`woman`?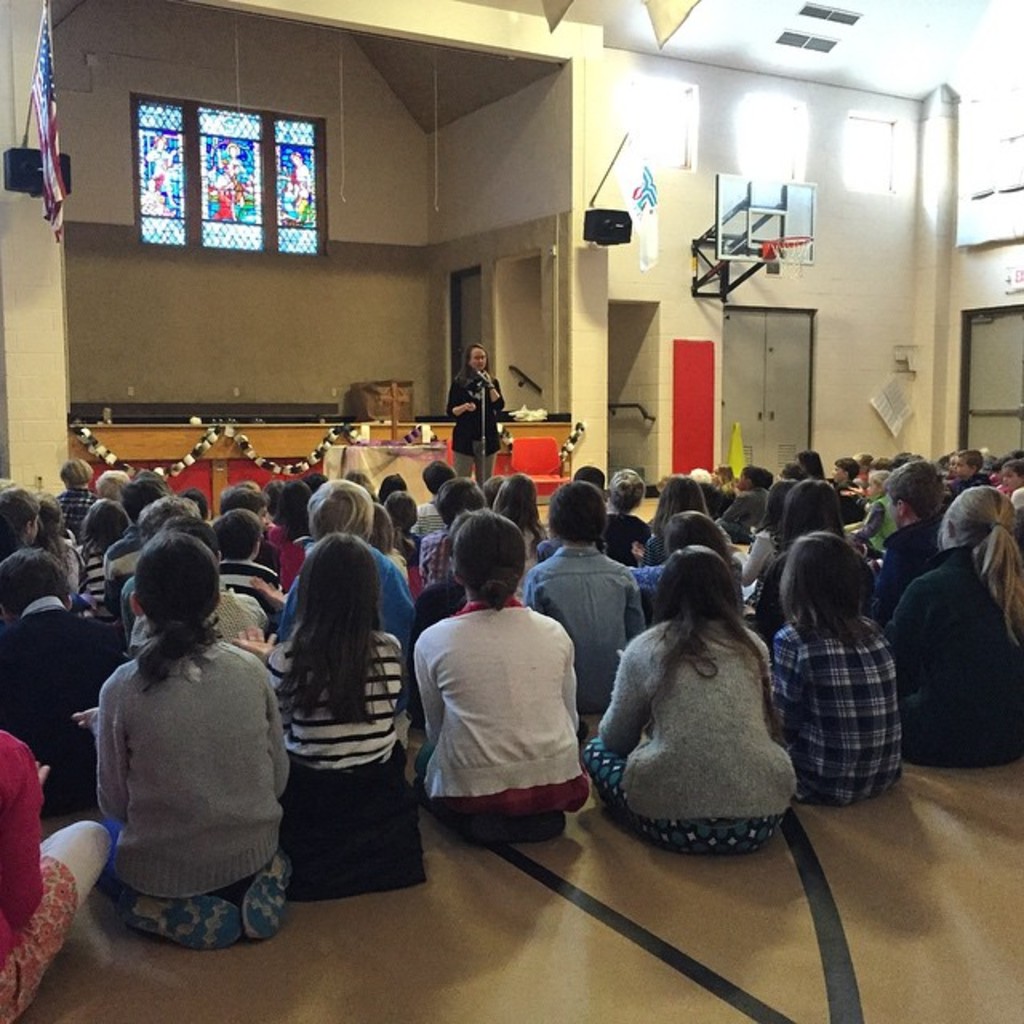
[left=446, top=344, right=502, bottom=488]
